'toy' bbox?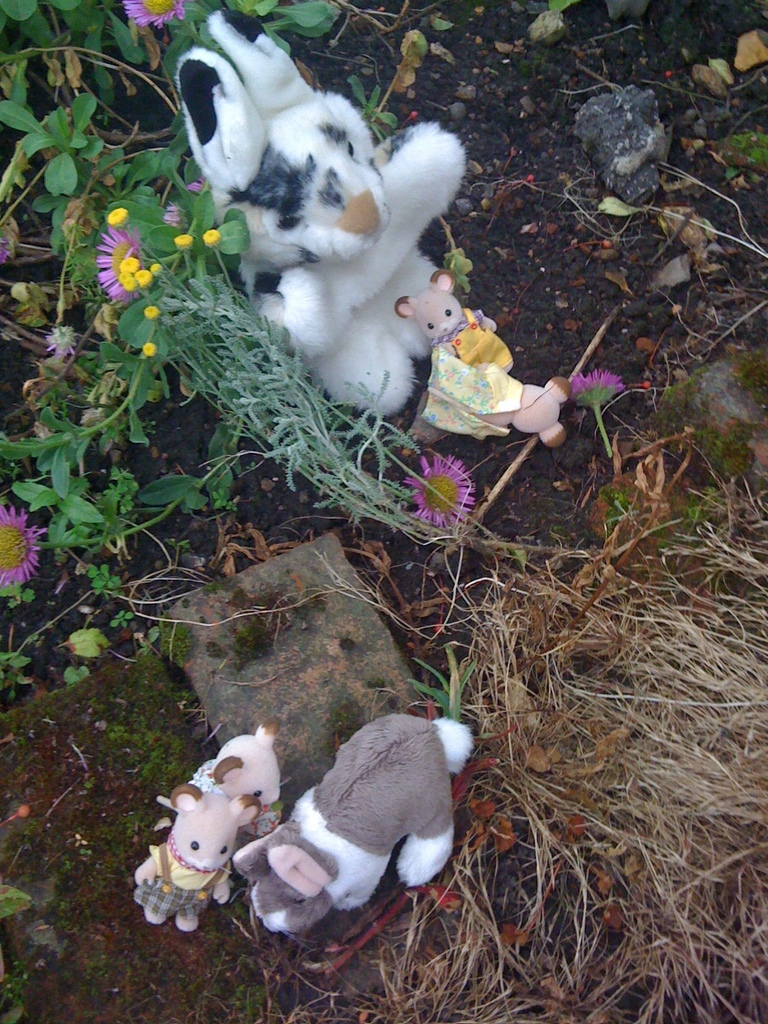
x1=187 y1=730 x2=282 y2=831
